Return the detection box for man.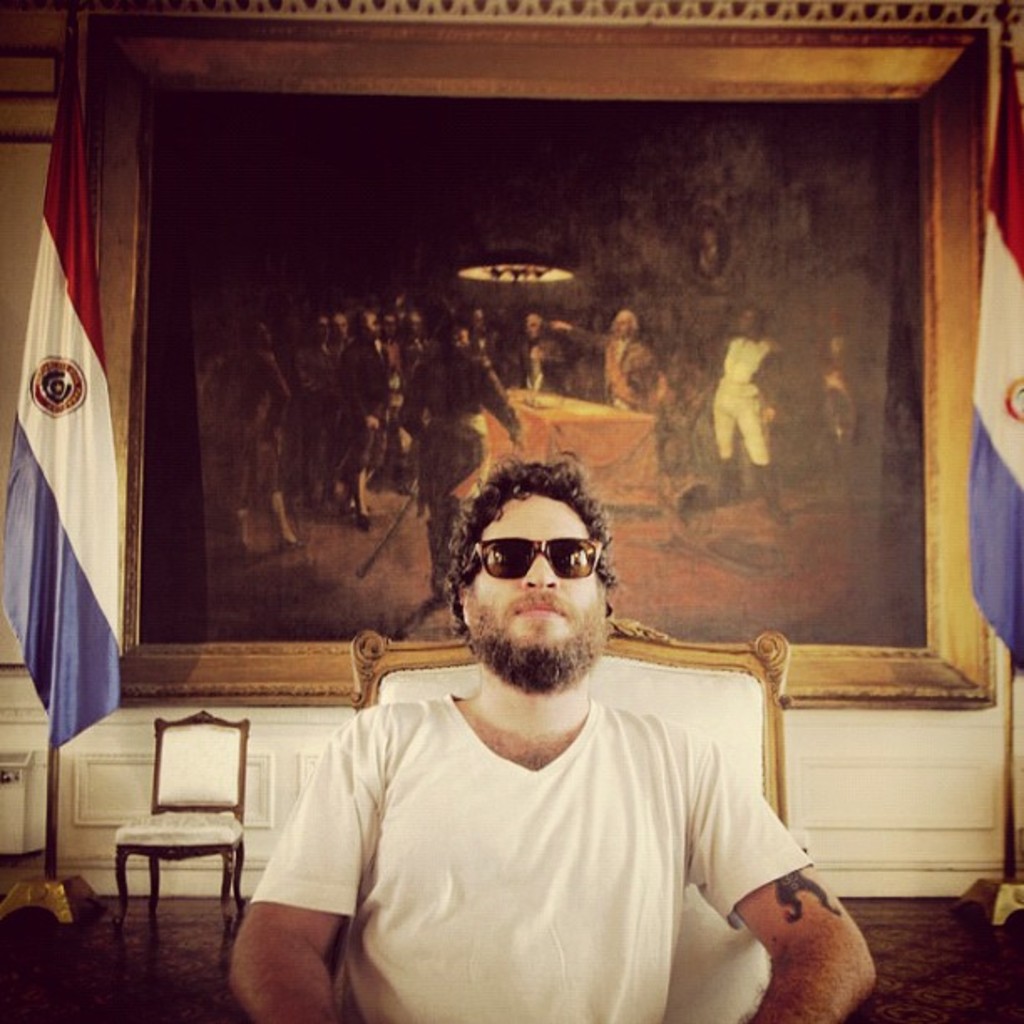
box=[256, 465, 820, 999].
